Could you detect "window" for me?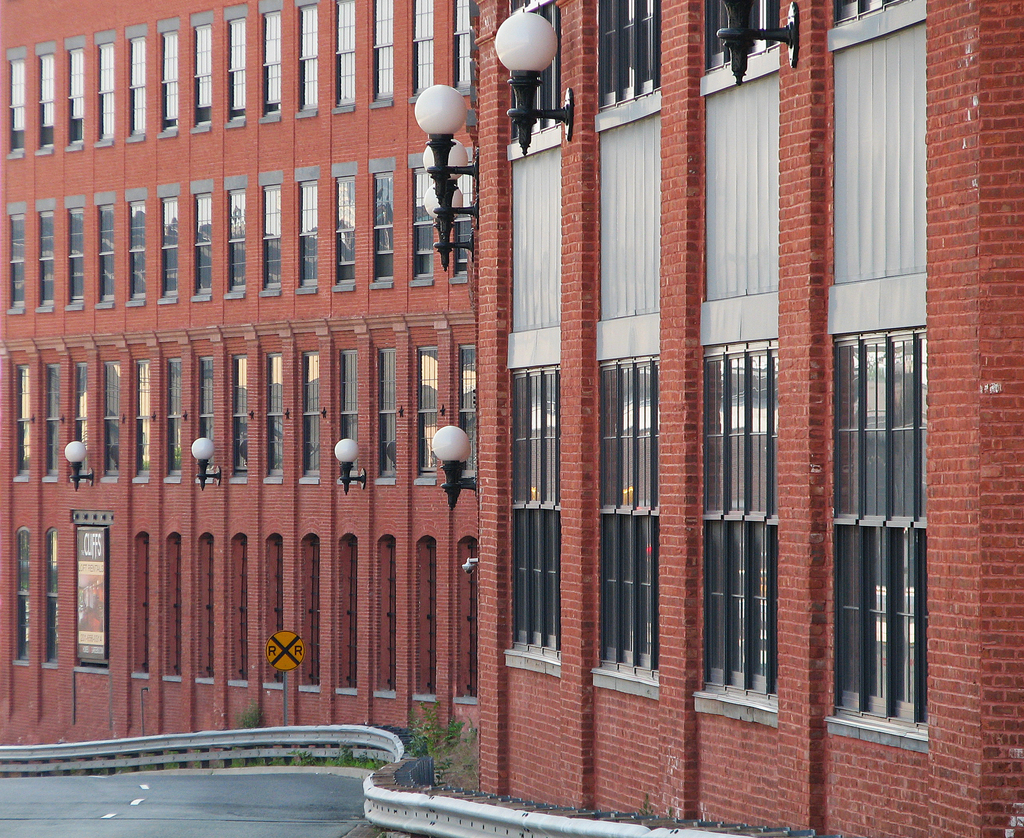
Detection result: l=61, t=38, r=86, b=149.
